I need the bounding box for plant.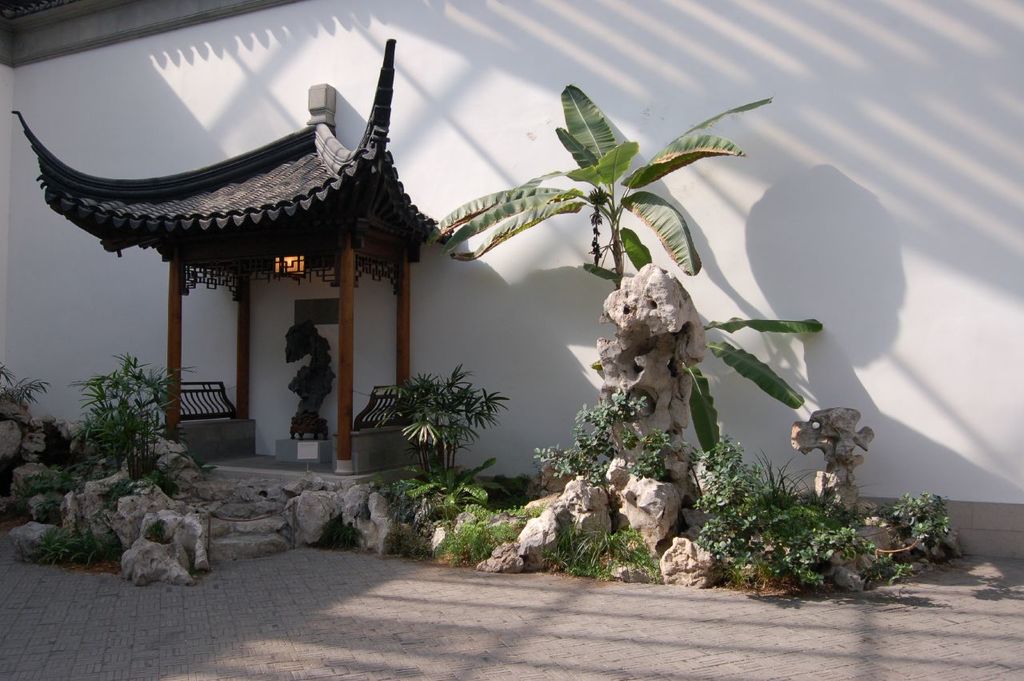
Here it is: [left=427, top=66, right=832, bottom=530].
